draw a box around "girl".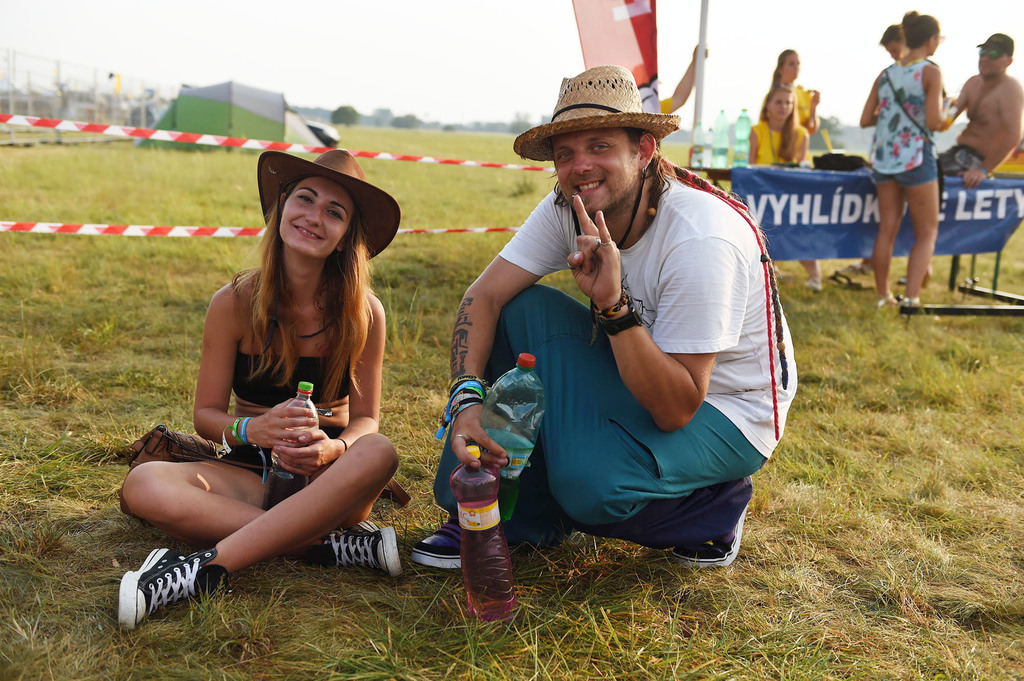
x1=855, y1=0, x2=970, y2=319.
